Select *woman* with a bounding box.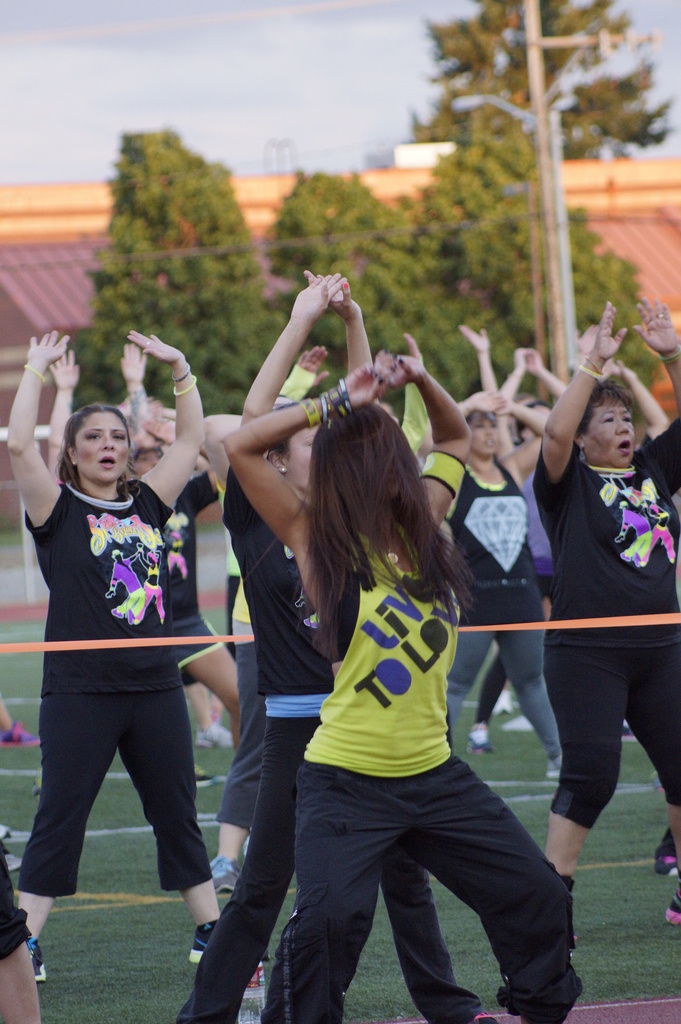
{"left": 4, "top": 333, "right": 263, "bottom": 980}.
